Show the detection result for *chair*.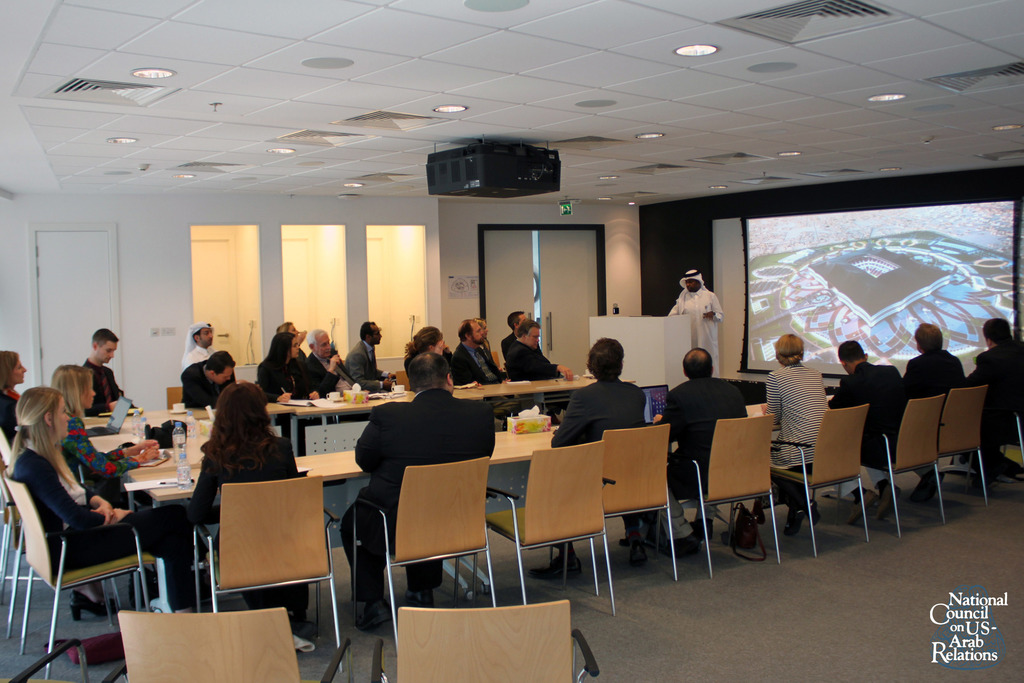
<bbox>931, 383, 991, 520</bbox>.
